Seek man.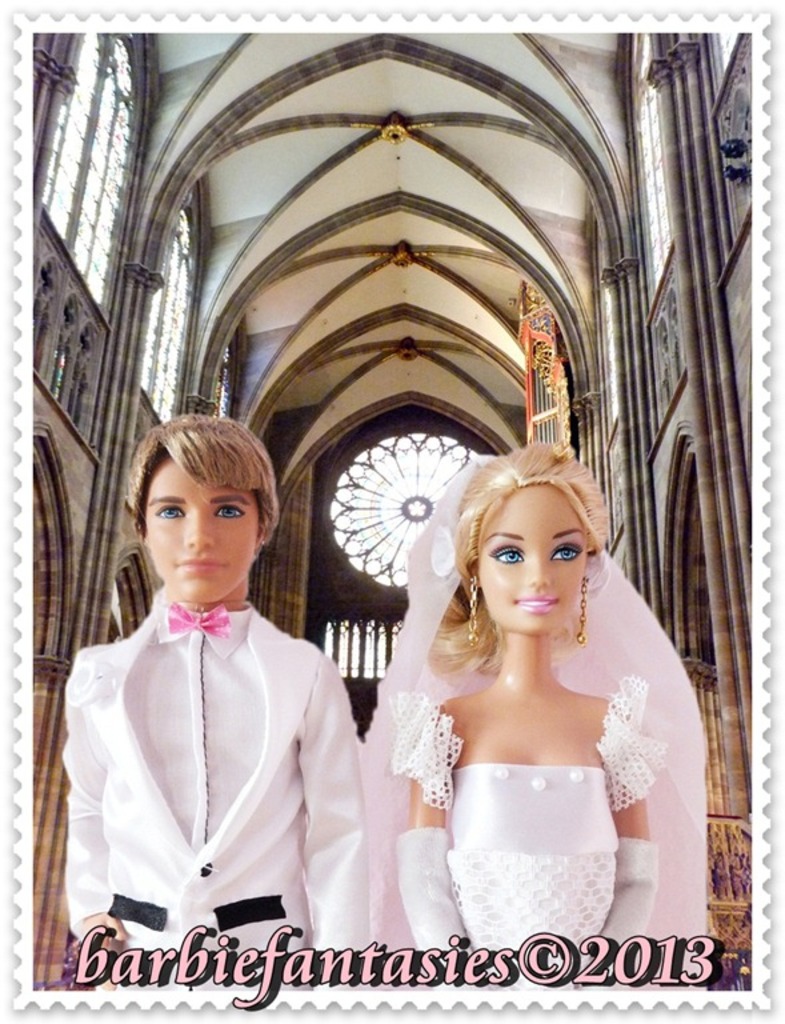
[45, 389, 387, 972].
